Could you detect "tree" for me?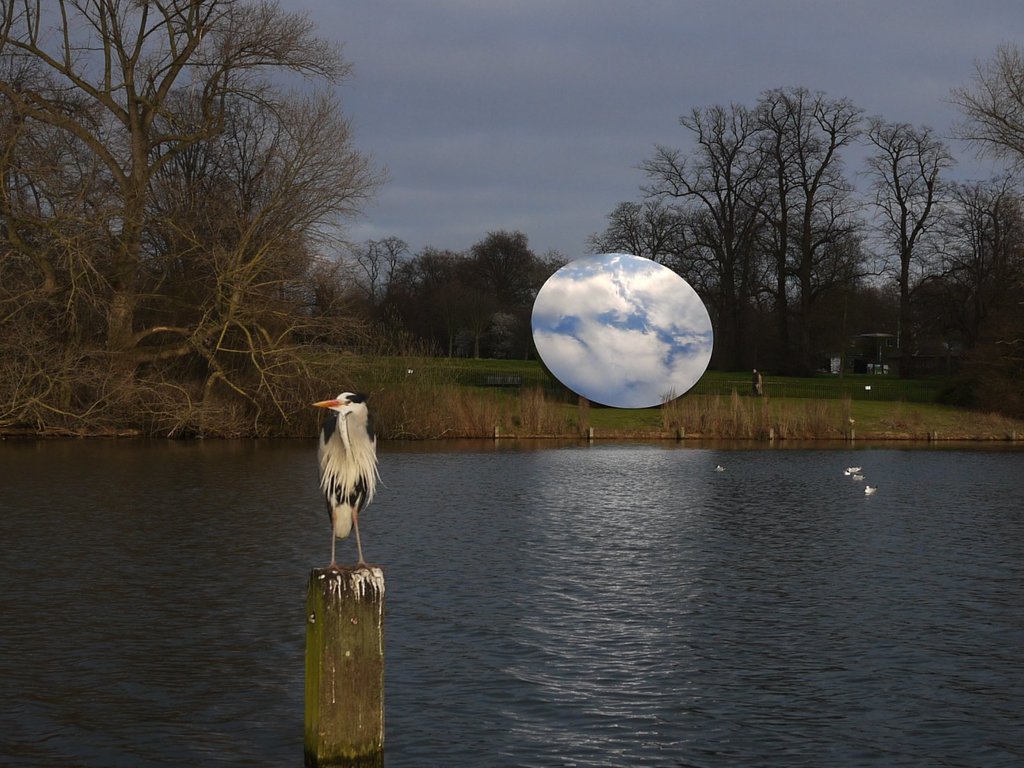
Detection result: detection(28, 15, 395, 448).
